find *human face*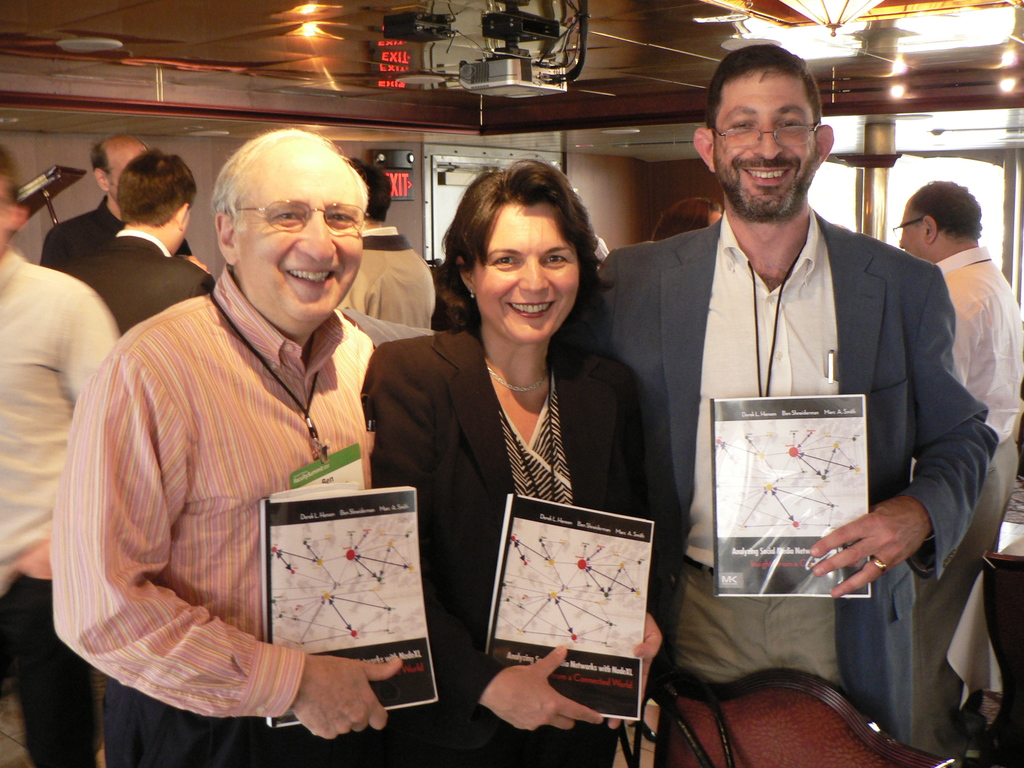
Rect(712, 67, 816, 224)
